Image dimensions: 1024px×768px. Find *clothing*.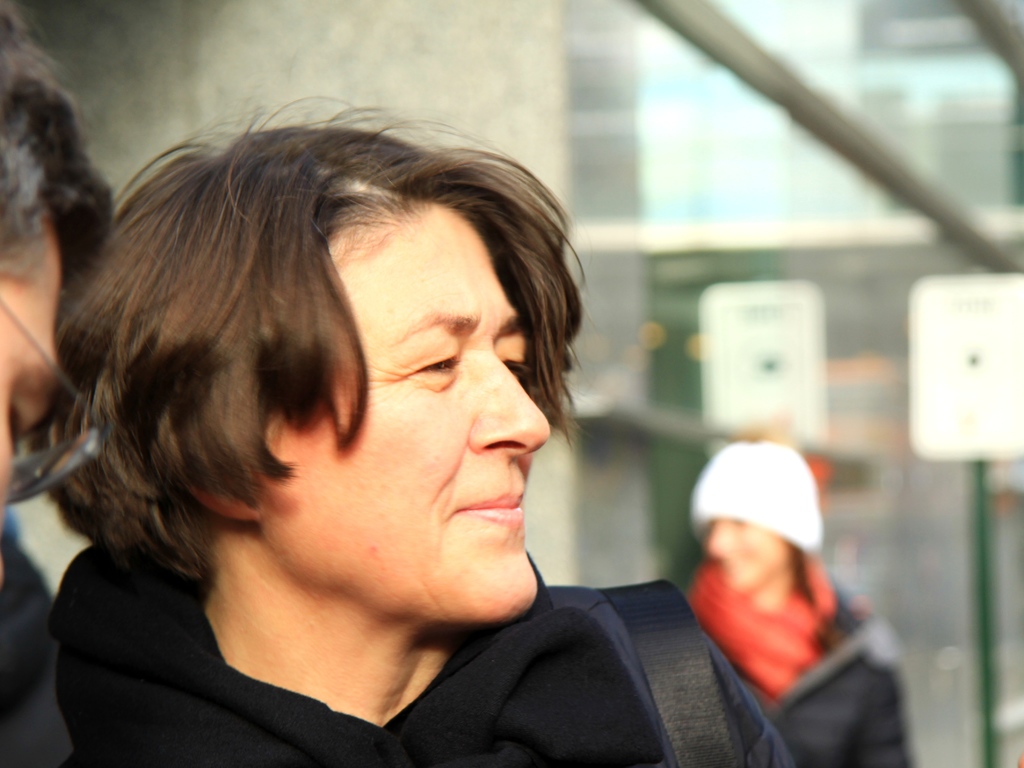
[left=682, top=558, right=915, bottom=765].
